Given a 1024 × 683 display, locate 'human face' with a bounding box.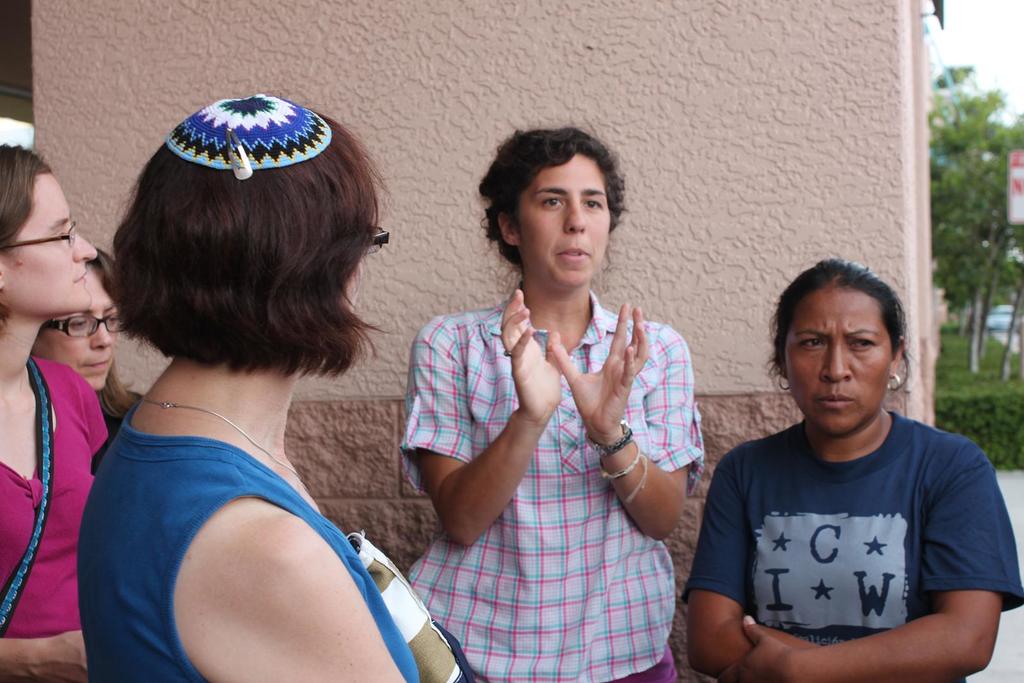
Located: [786,293,890,440].
